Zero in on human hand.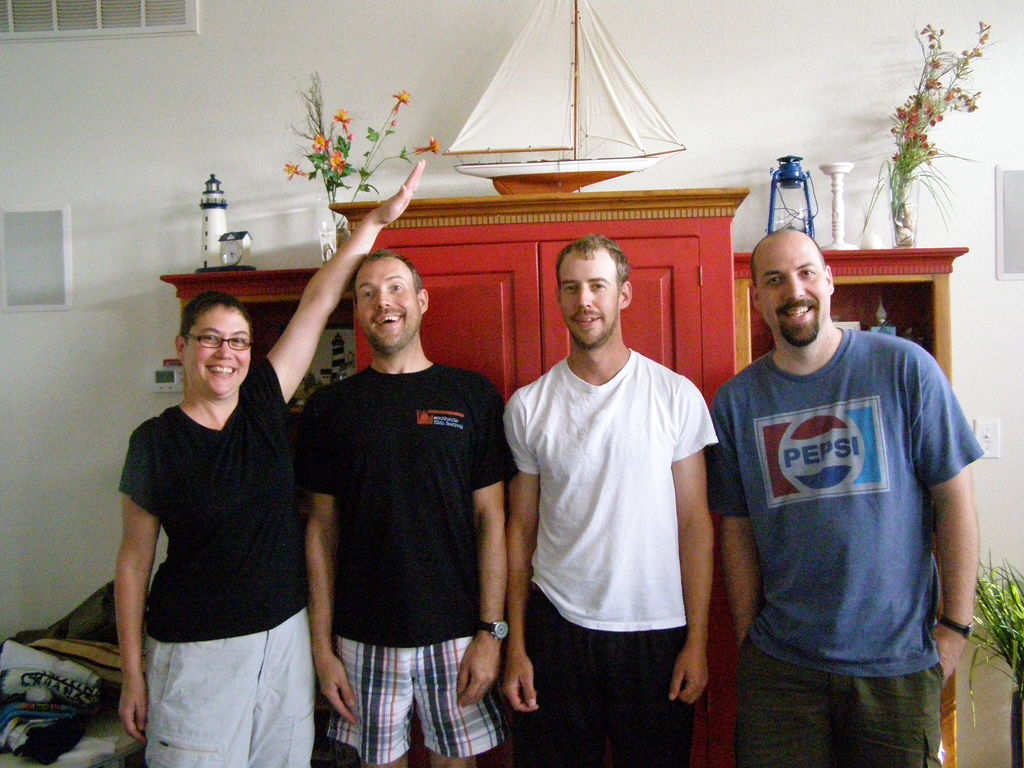
Zeroed in: left=116, top=678, right=150, bottom=748.
